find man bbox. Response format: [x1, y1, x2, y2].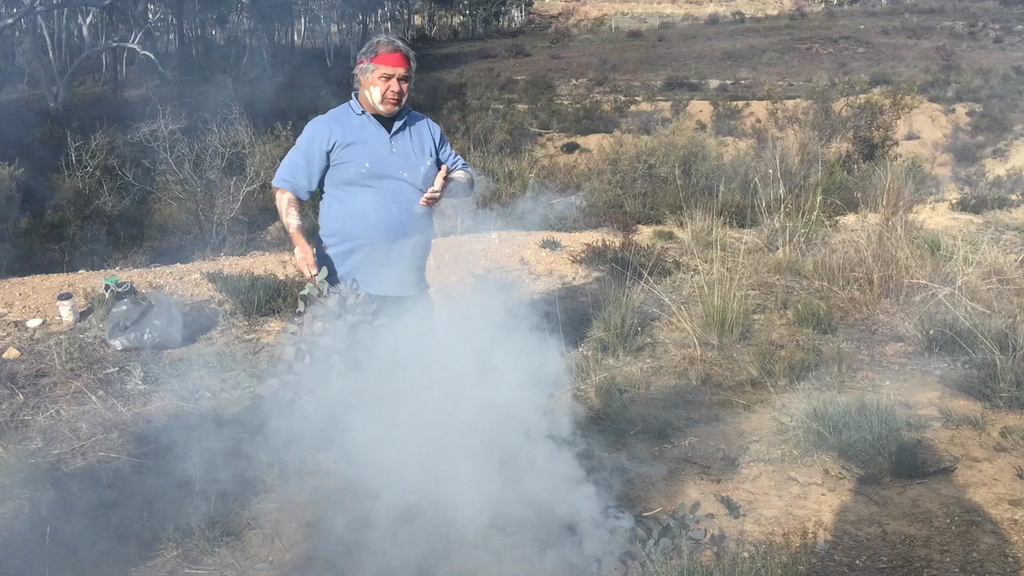
[274, 34, 475, 322].
